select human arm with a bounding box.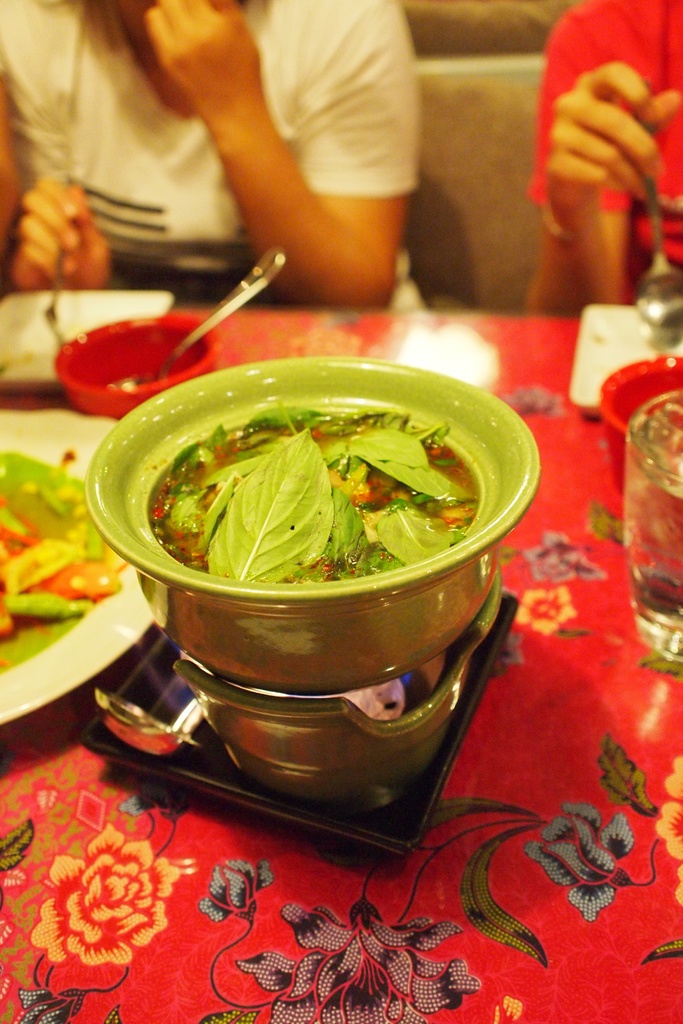
select_region(97, 50, 445, 282).
